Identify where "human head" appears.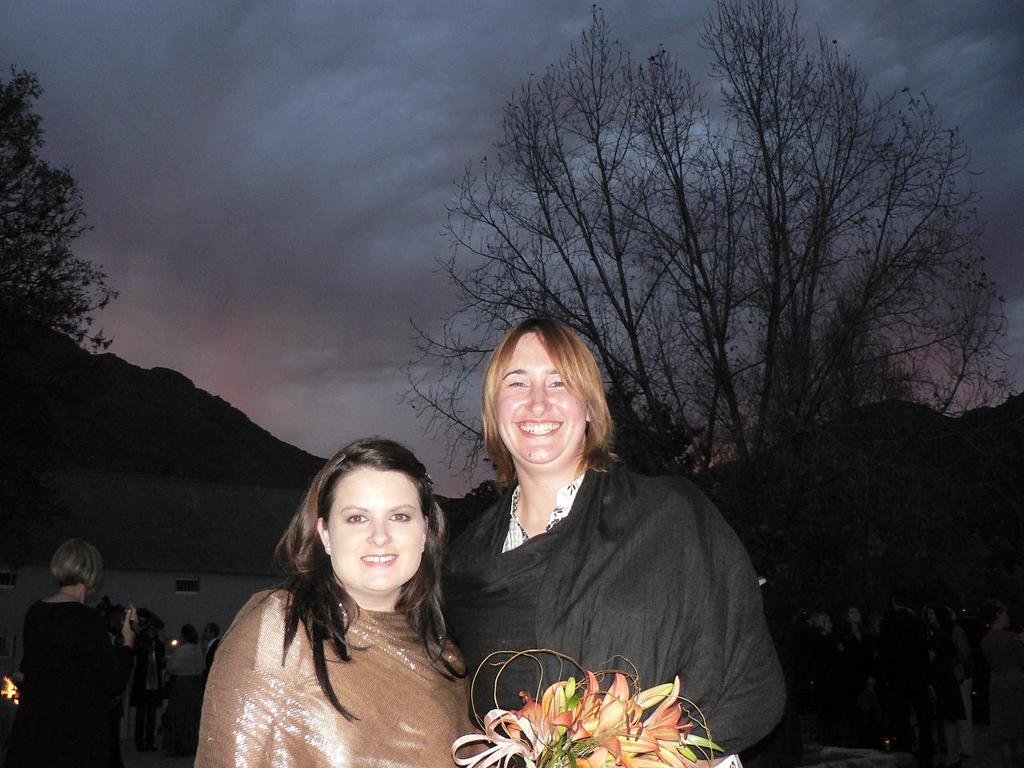
Appears at <box>49,540,99,592</box>.
